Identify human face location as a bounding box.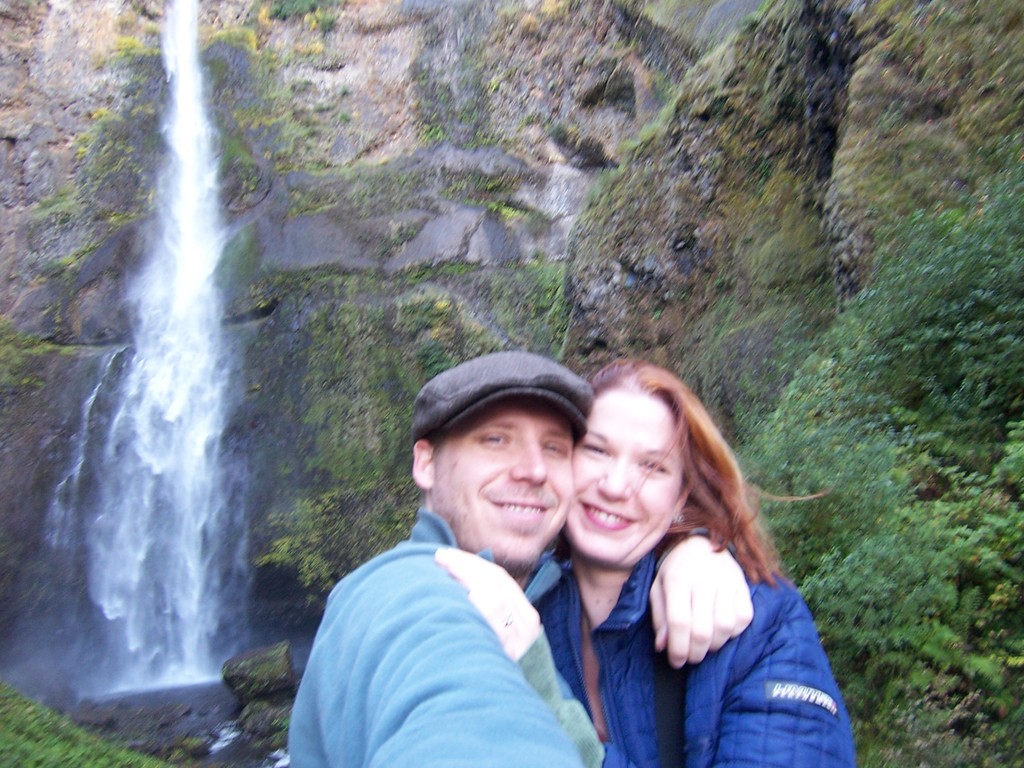
566:388:684:565.
